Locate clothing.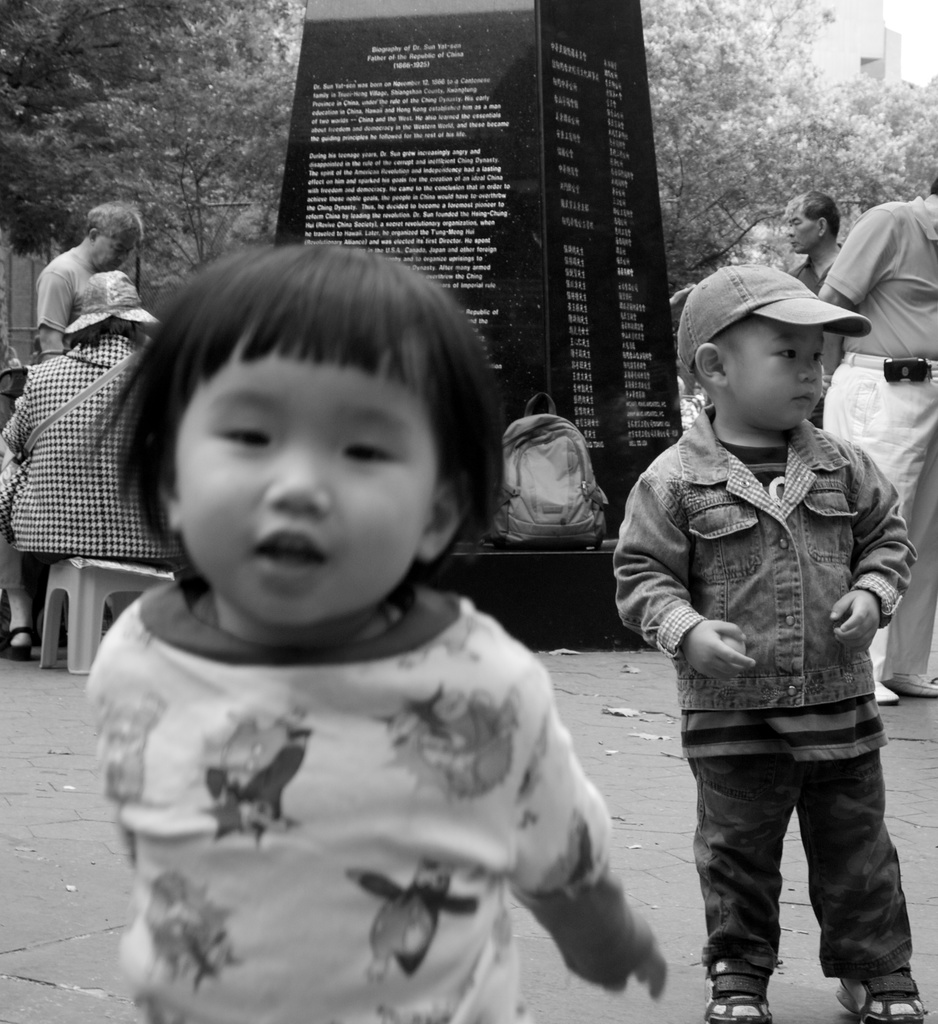
Bounding box: box(86, 568, 655, 1023).
